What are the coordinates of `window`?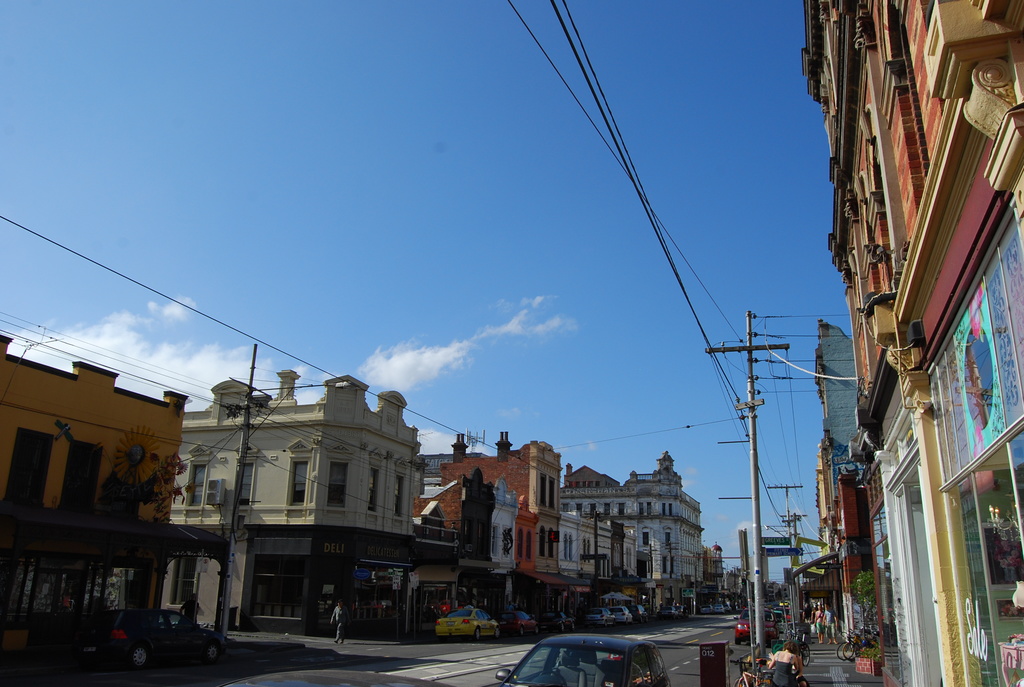
bbox=(568, 481, 572, 489).
